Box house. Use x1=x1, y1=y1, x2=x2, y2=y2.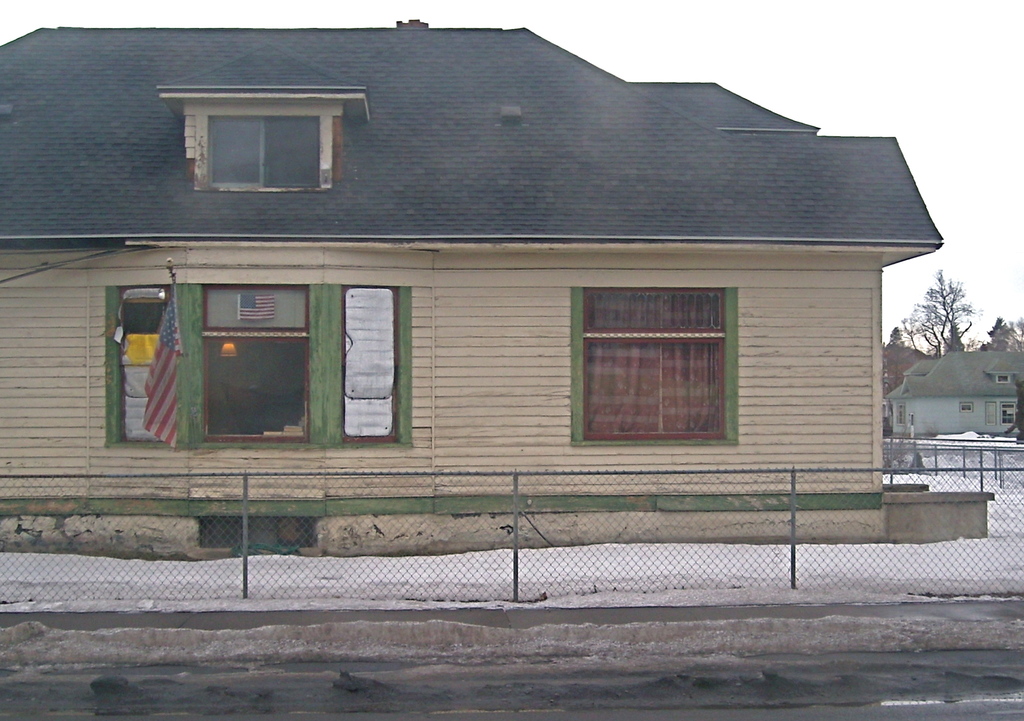
x1=0, y1=16, x2=997, y2=551.
